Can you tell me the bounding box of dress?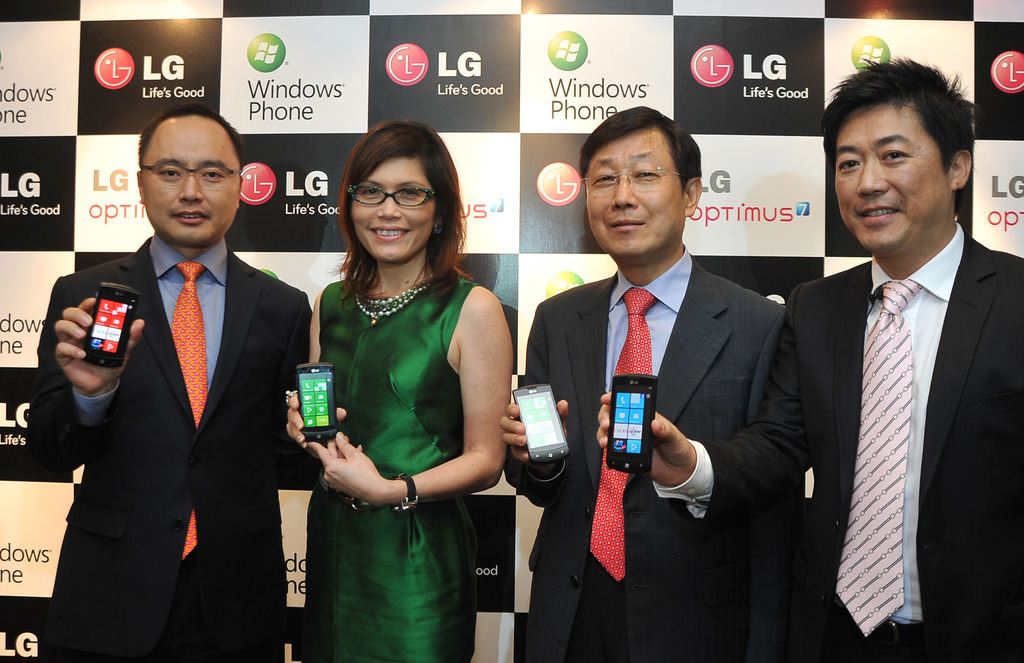
(287, 238, 493, 643).
